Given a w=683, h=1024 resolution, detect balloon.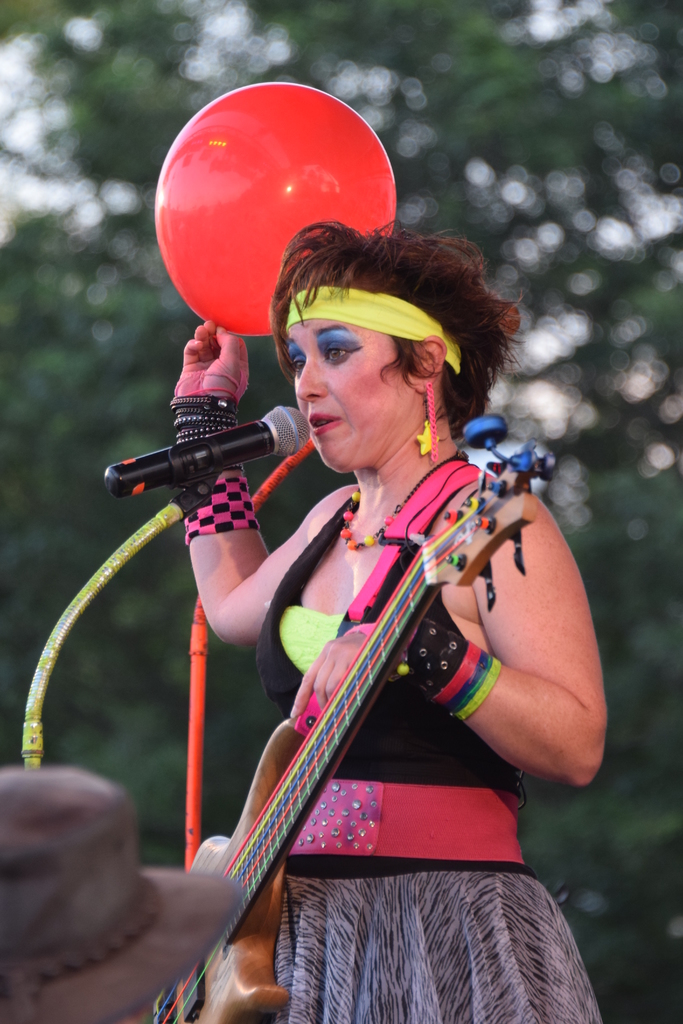
BBox(153, 78, 399, 340).
